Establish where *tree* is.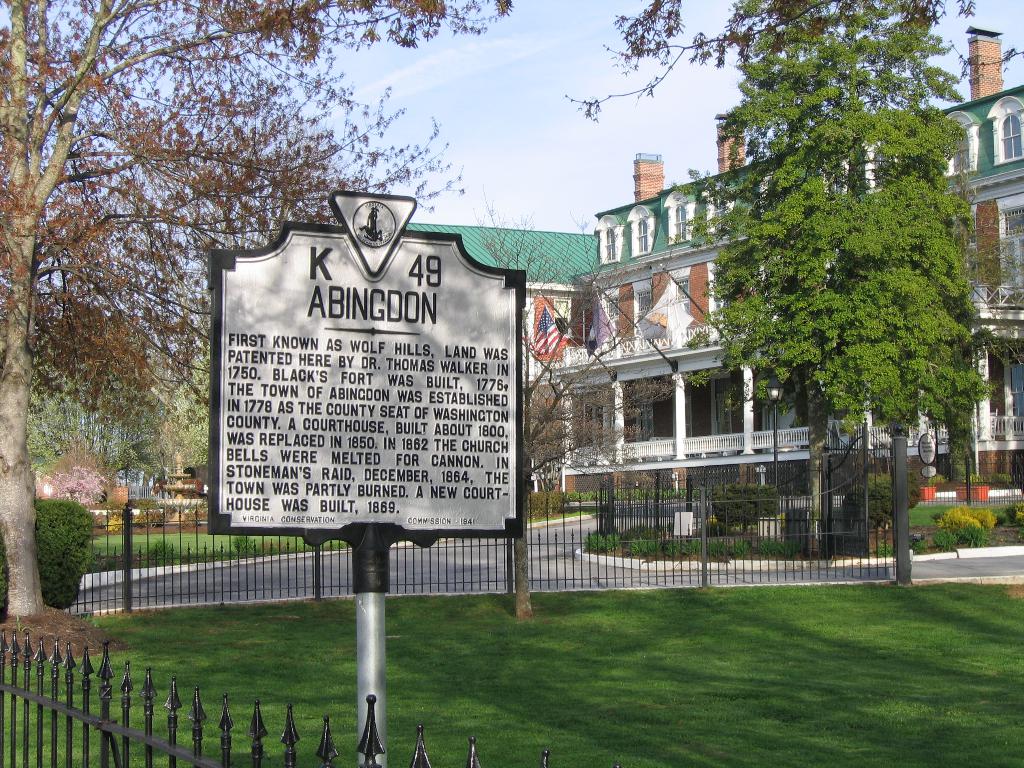
Established at detection(945, 152, 1023, 369).
